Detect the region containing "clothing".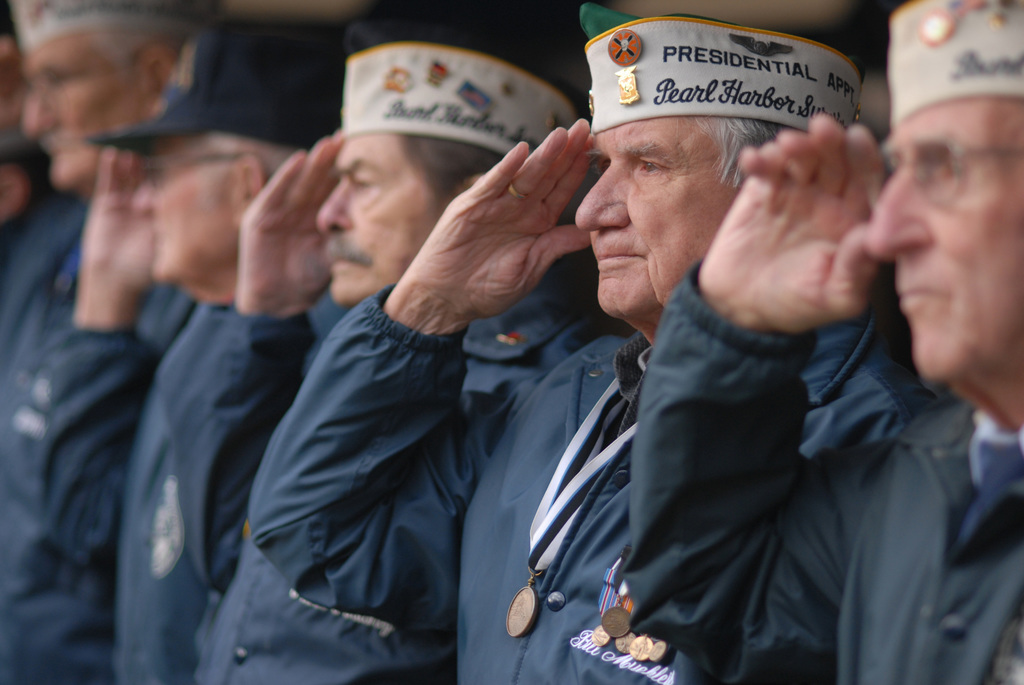
[246, 288, 940, 682].
